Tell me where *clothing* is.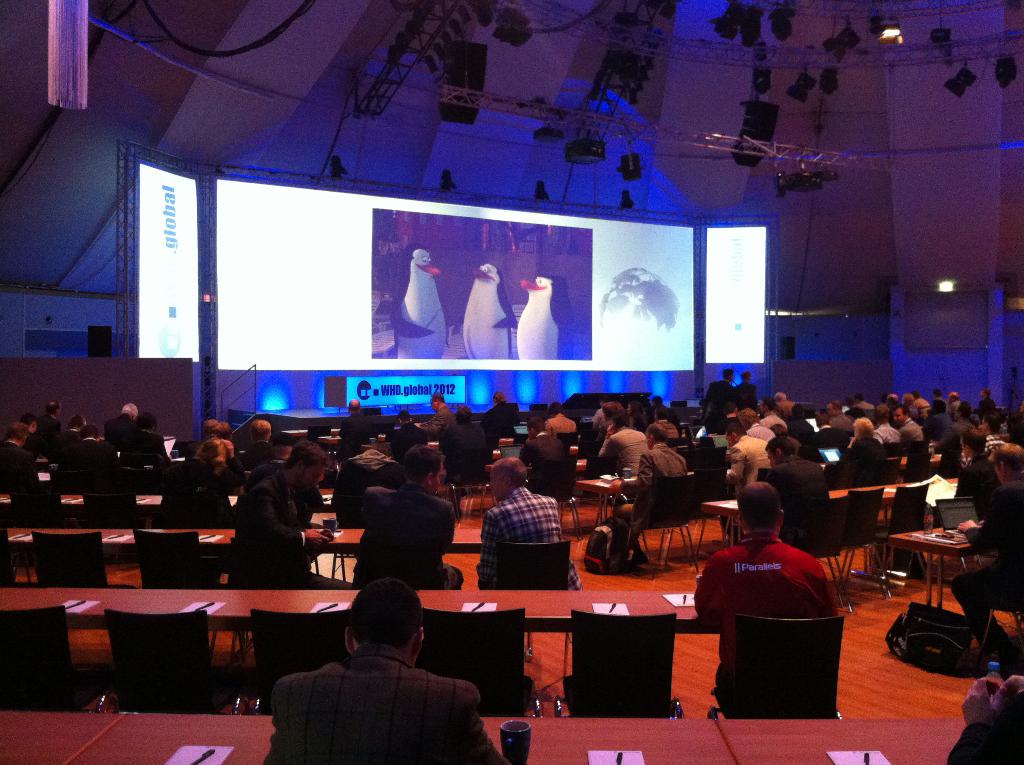
*clothing* is at x1=873 y1=403 x2=889 y2=421.
